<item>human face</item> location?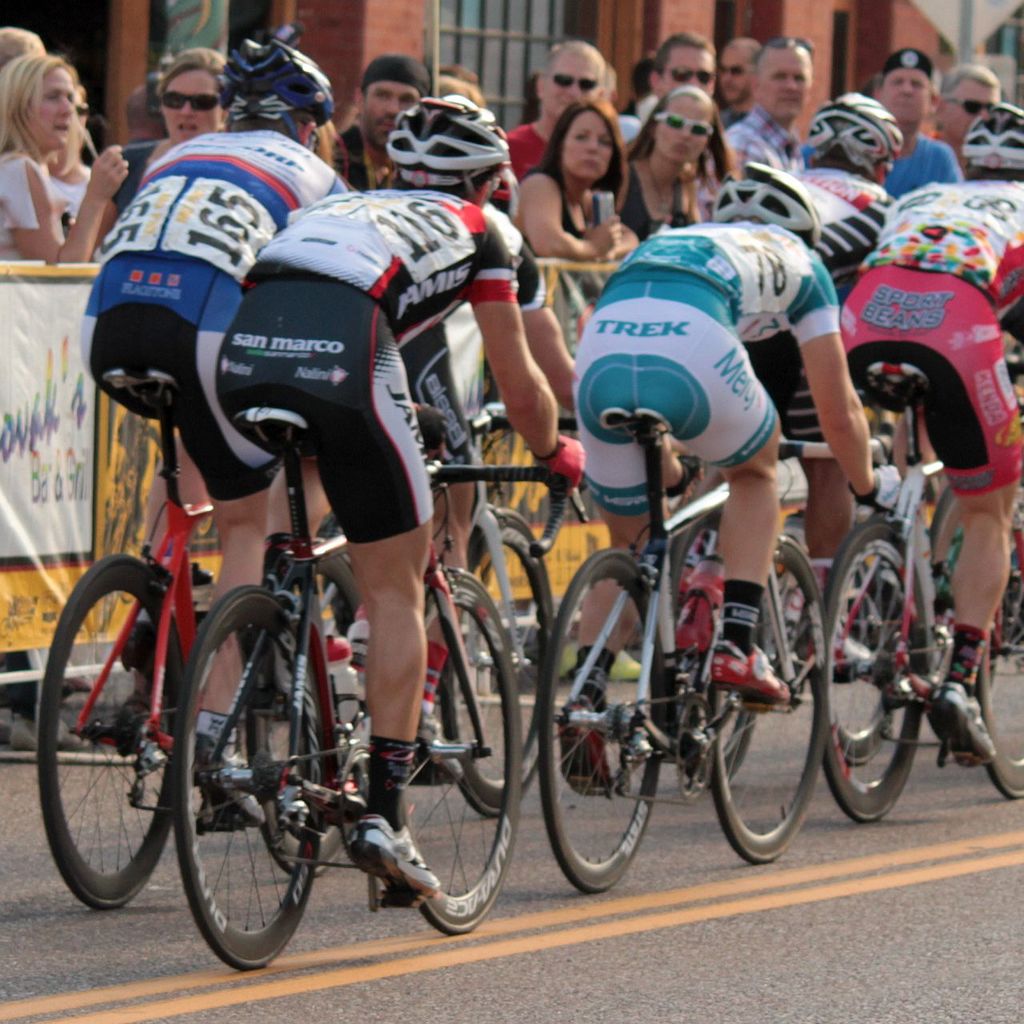
detection(945, 84, 999, 148)
